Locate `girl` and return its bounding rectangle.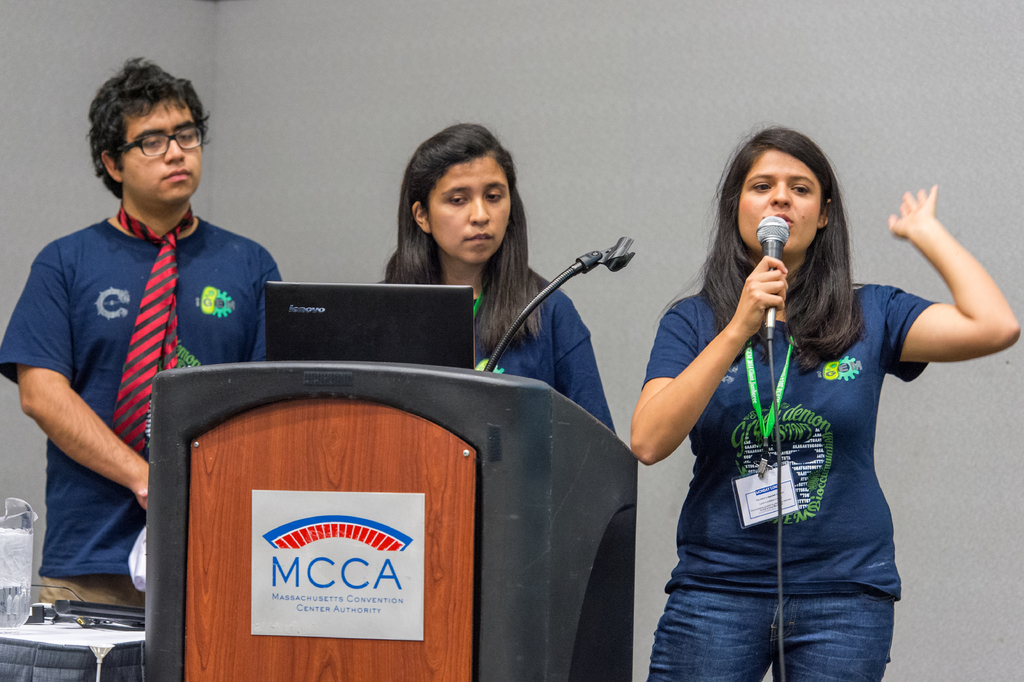
383:122:614:441.
